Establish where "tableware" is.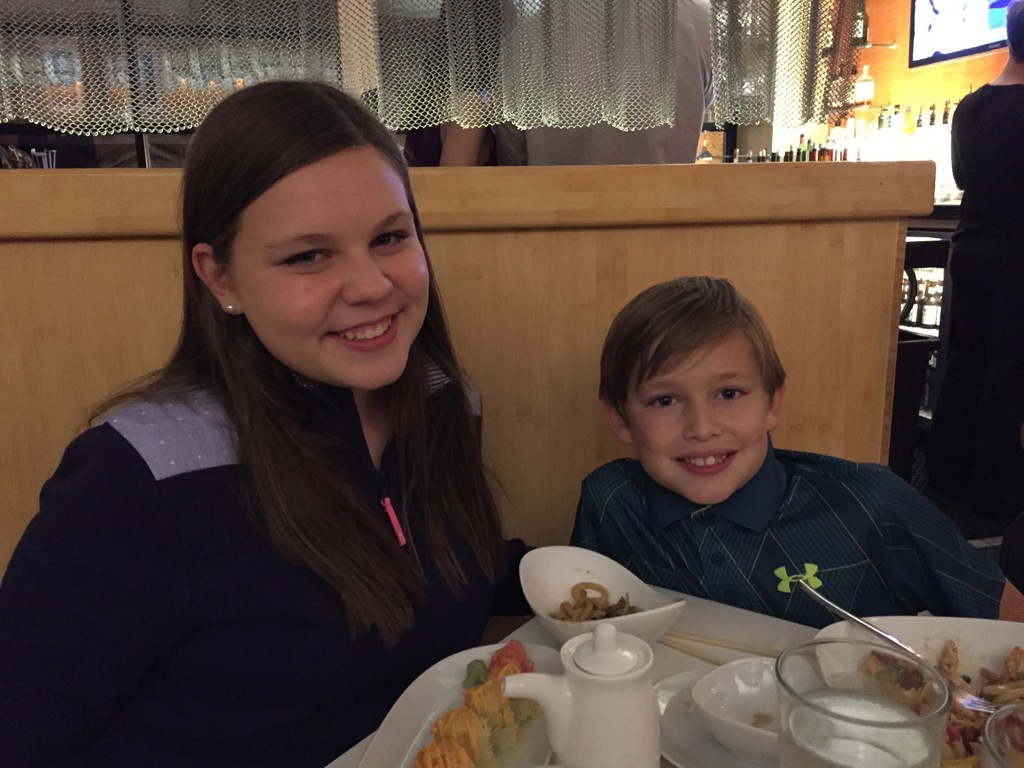
Established at <bbox>401, 676, 547, 767</bbox>.
